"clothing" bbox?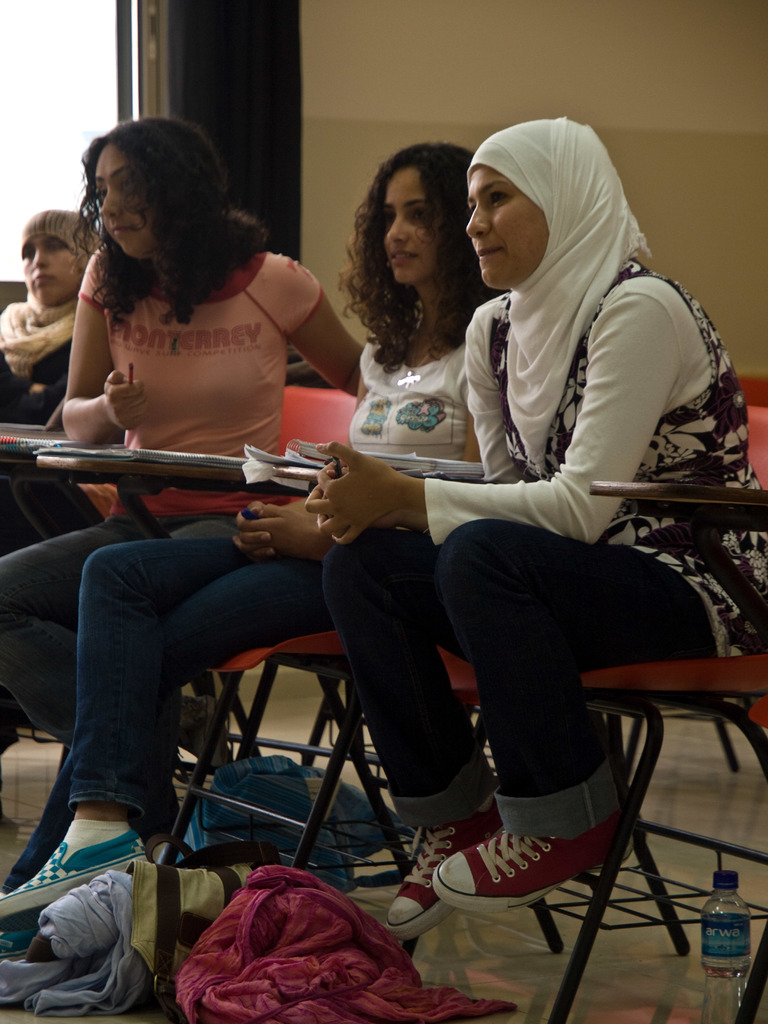
rect(0, 291, 125, 554)
